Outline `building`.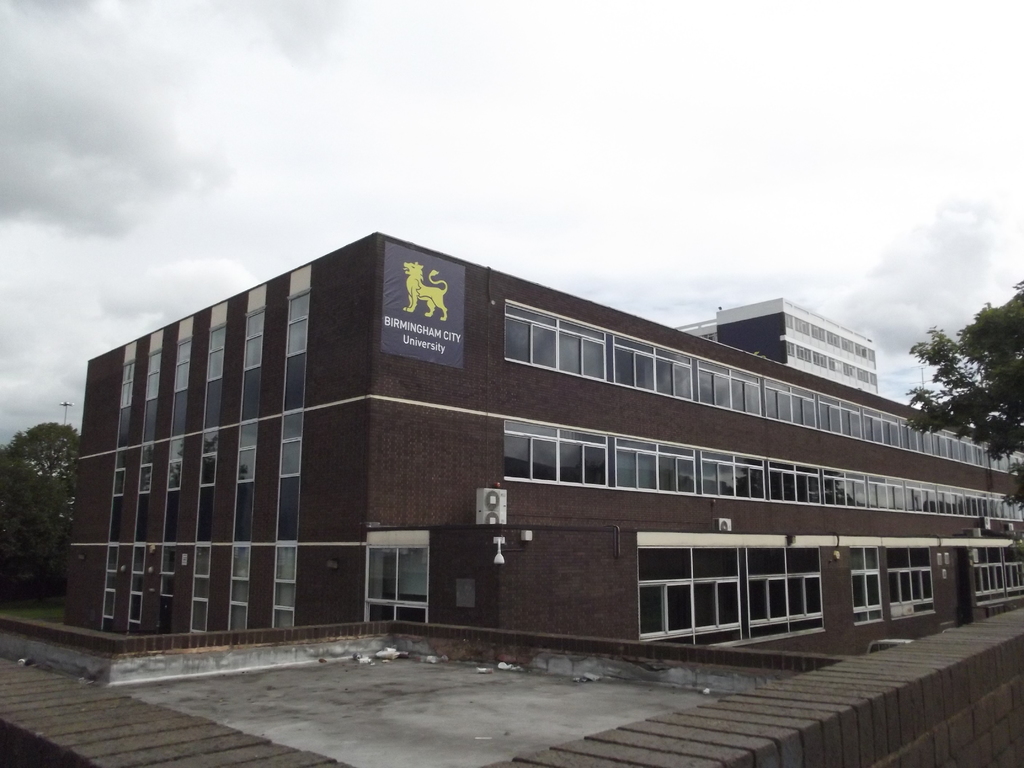
Outline: <box>679,301,882,395</box>.
